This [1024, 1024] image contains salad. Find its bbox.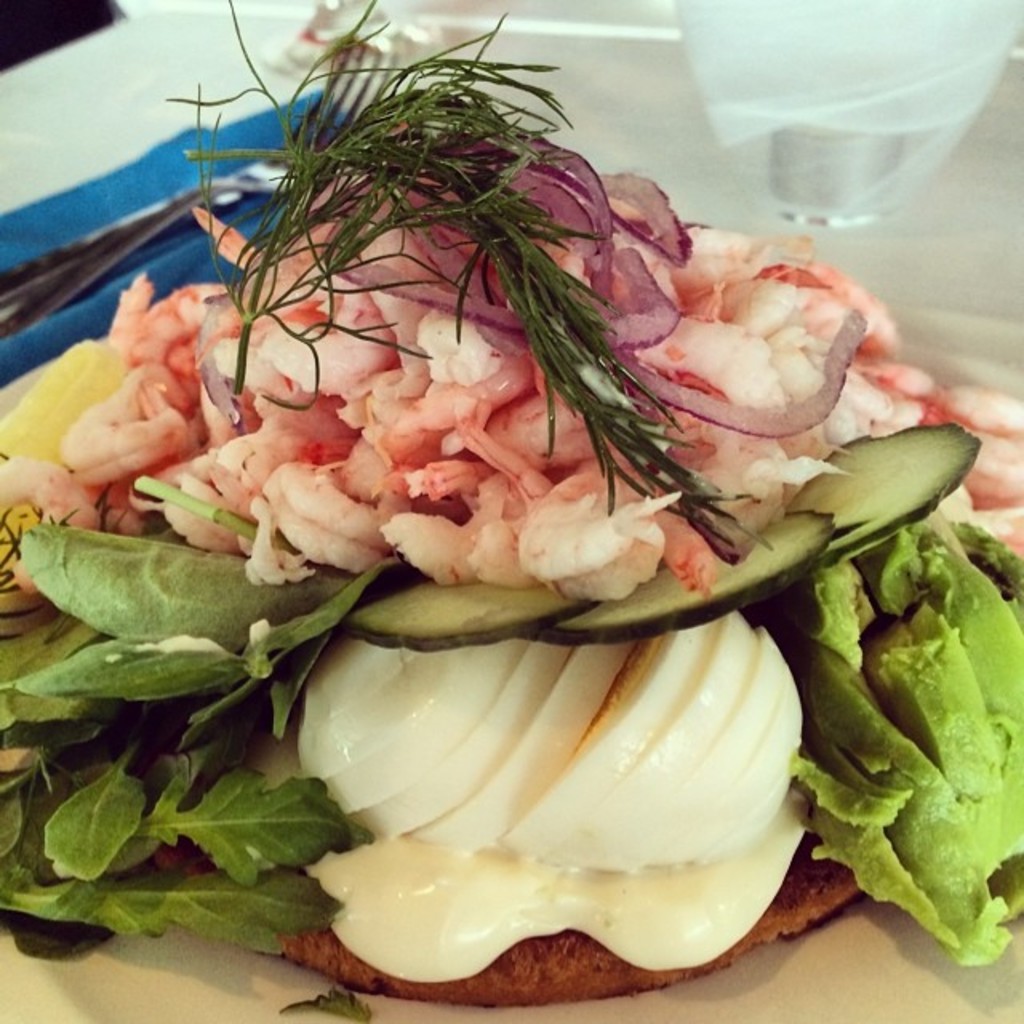
0 6 1022 1022.
